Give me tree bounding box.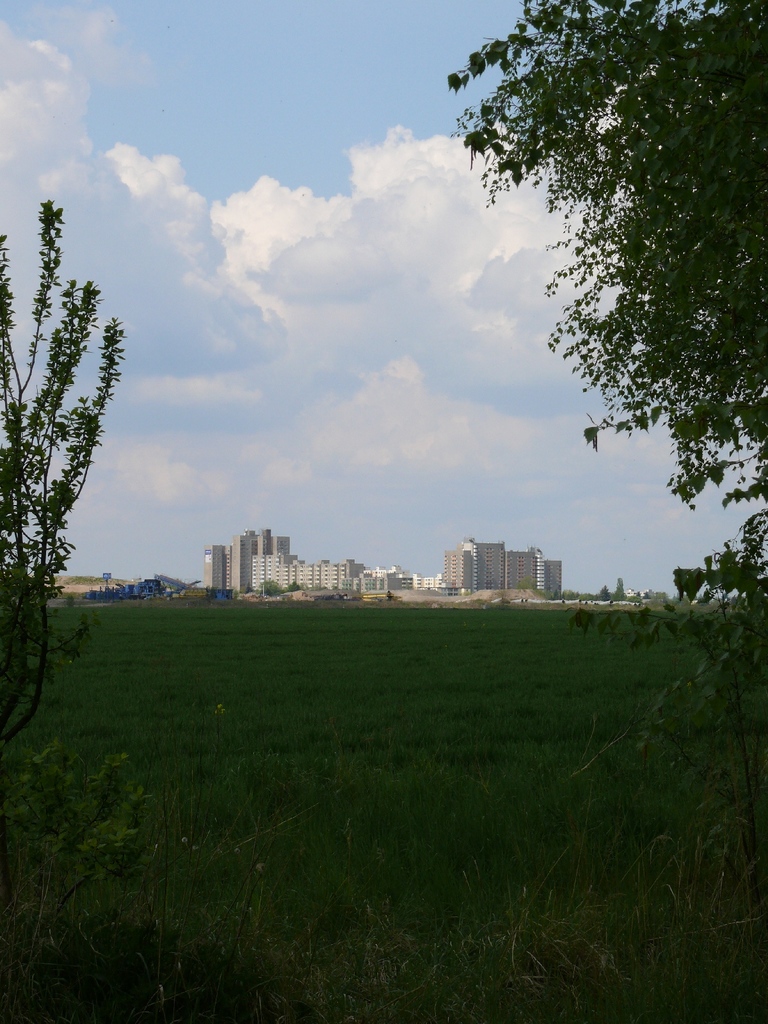
0, 196, 128, 756.
